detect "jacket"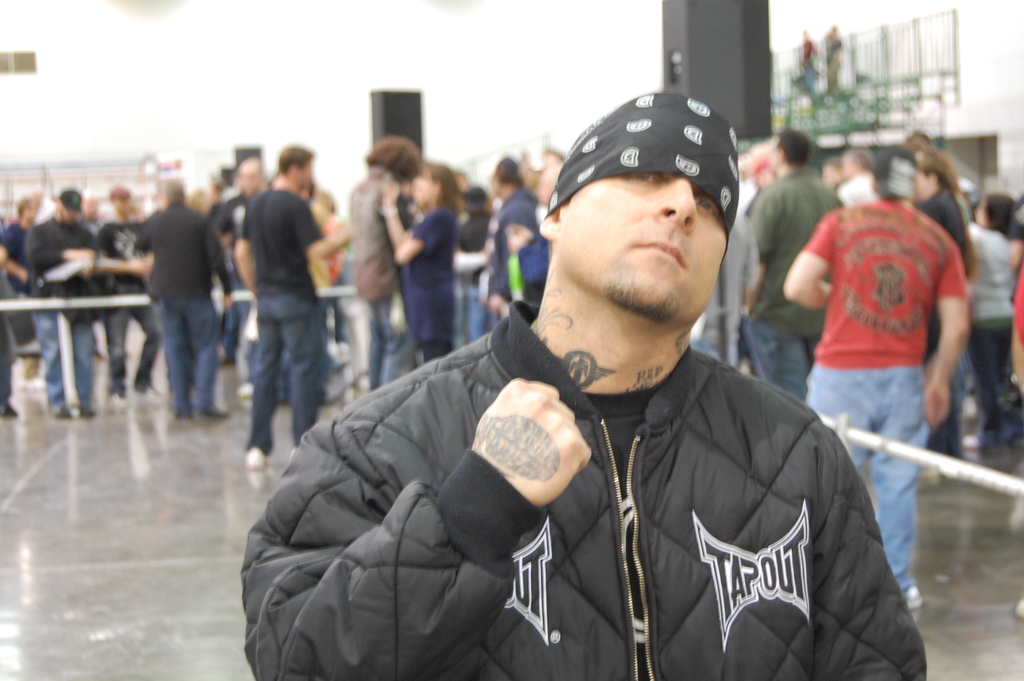
[x1=240, y1=297, x2=932, y2=680]
